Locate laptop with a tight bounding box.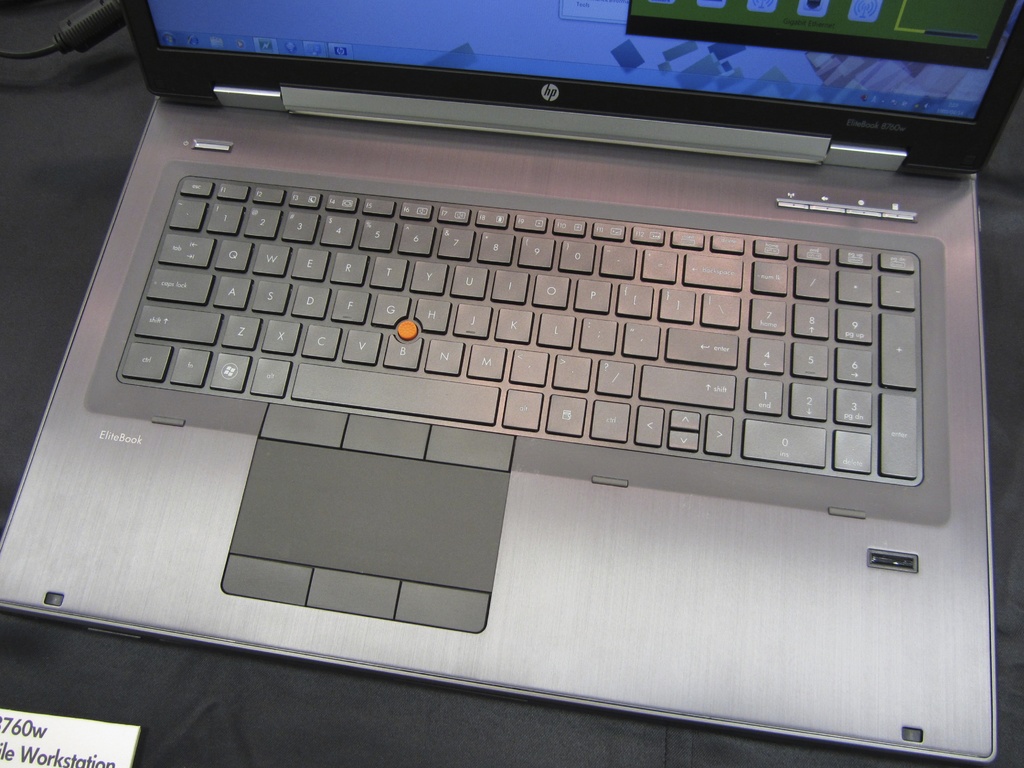
<region>0, 5, 1023, 764</region>.
